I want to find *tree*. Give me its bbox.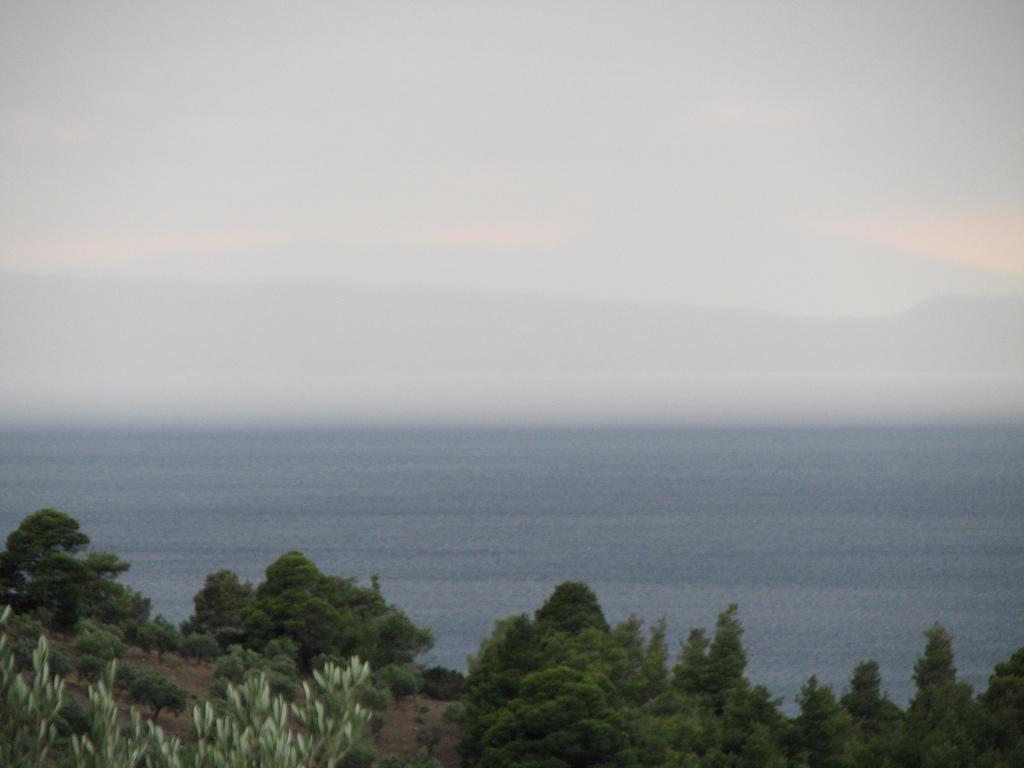
<bbox>141, 611, 186, 660</bbox>.
